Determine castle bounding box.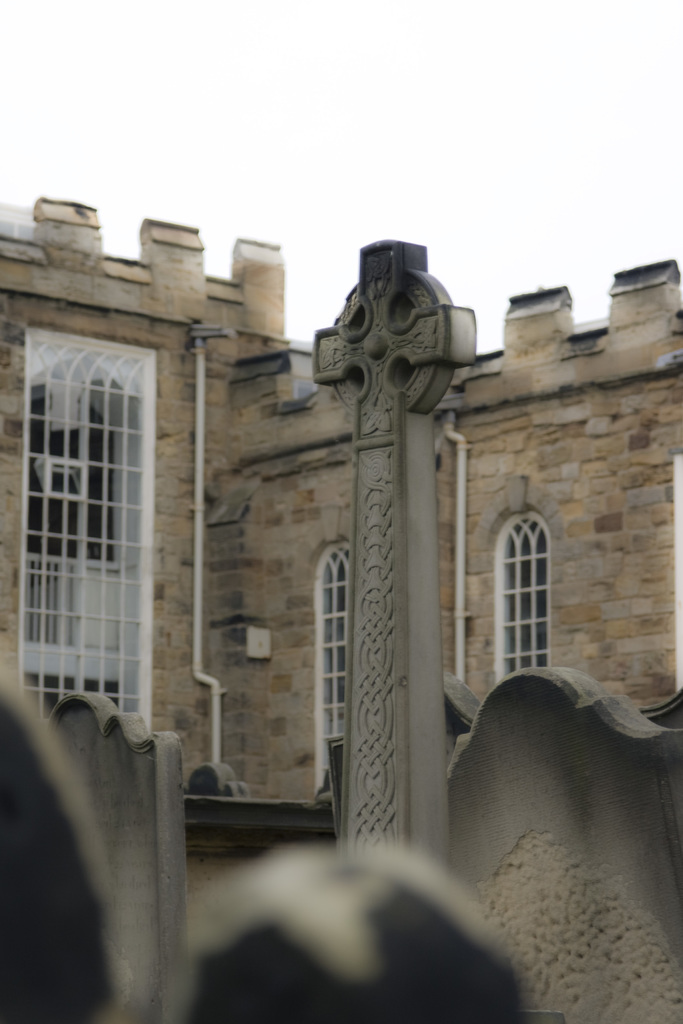
Determined: bbox(4, 162, 671, 943).
